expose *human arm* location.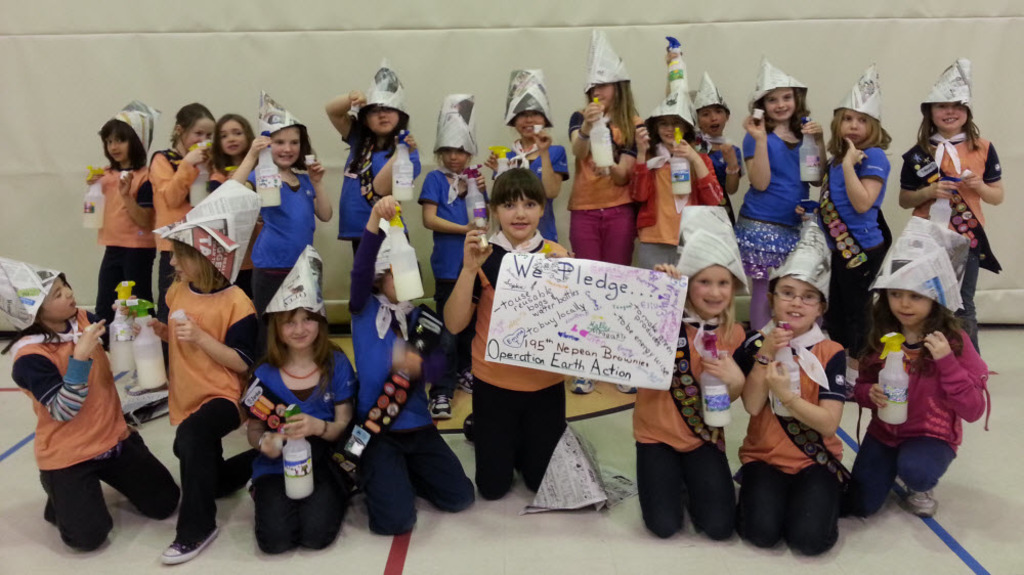
Exposed at {"left": 415, "top": 173, "right": 485, "bottom": 239}.
